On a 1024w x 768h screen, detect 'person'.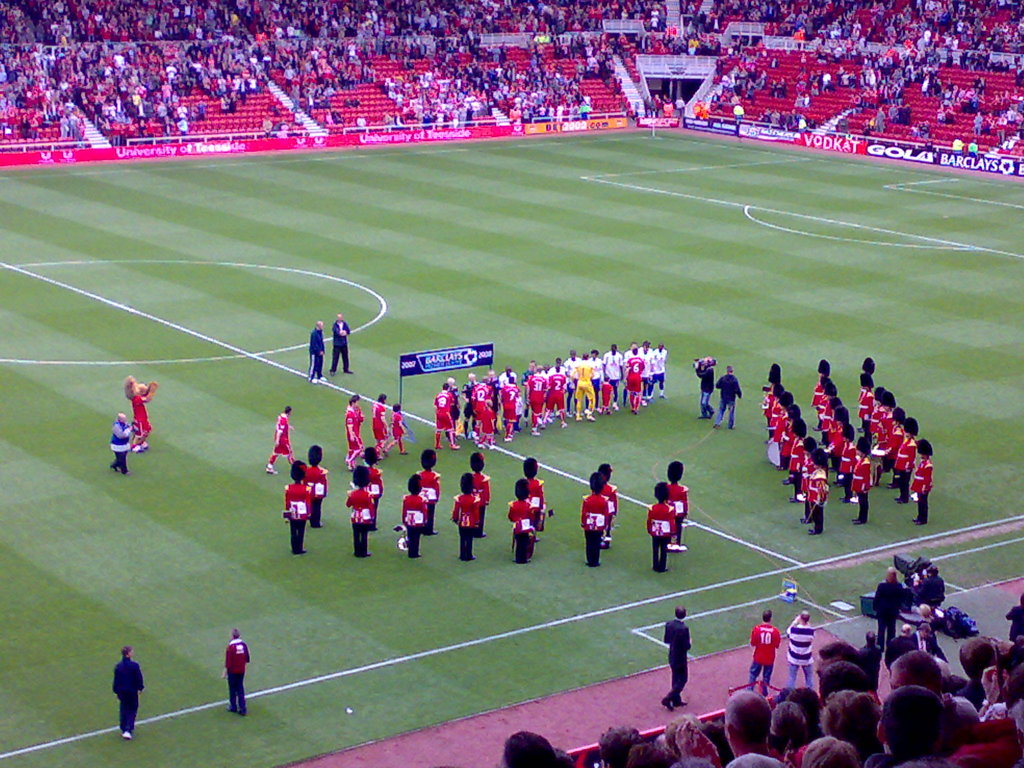
Rect(449, 471, 481, 560).
